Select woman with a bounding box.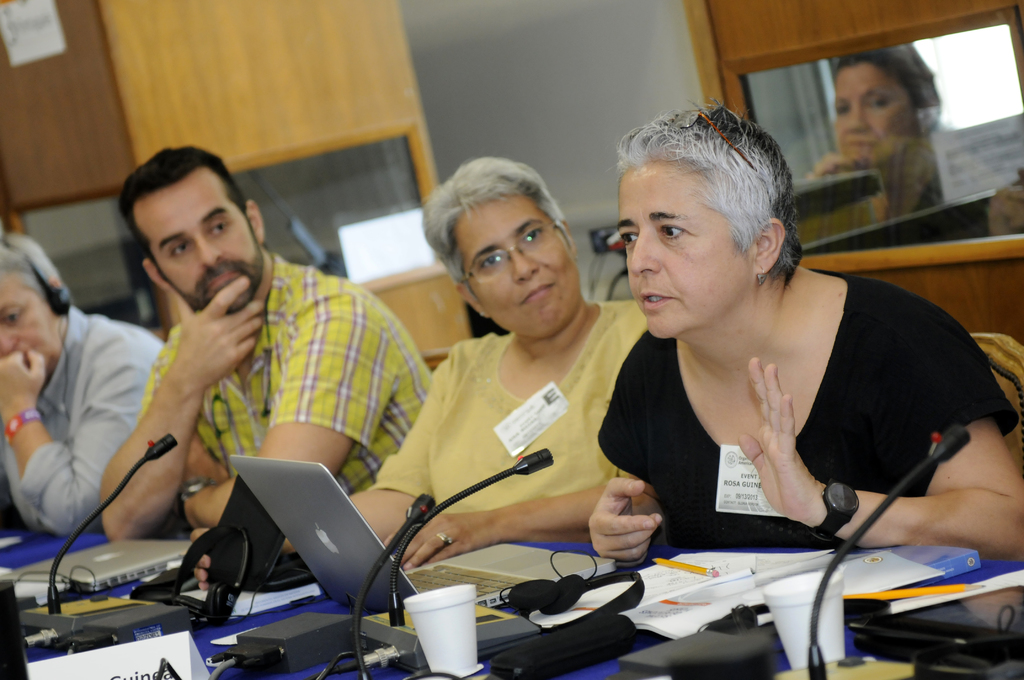
[193,152,662,597].
